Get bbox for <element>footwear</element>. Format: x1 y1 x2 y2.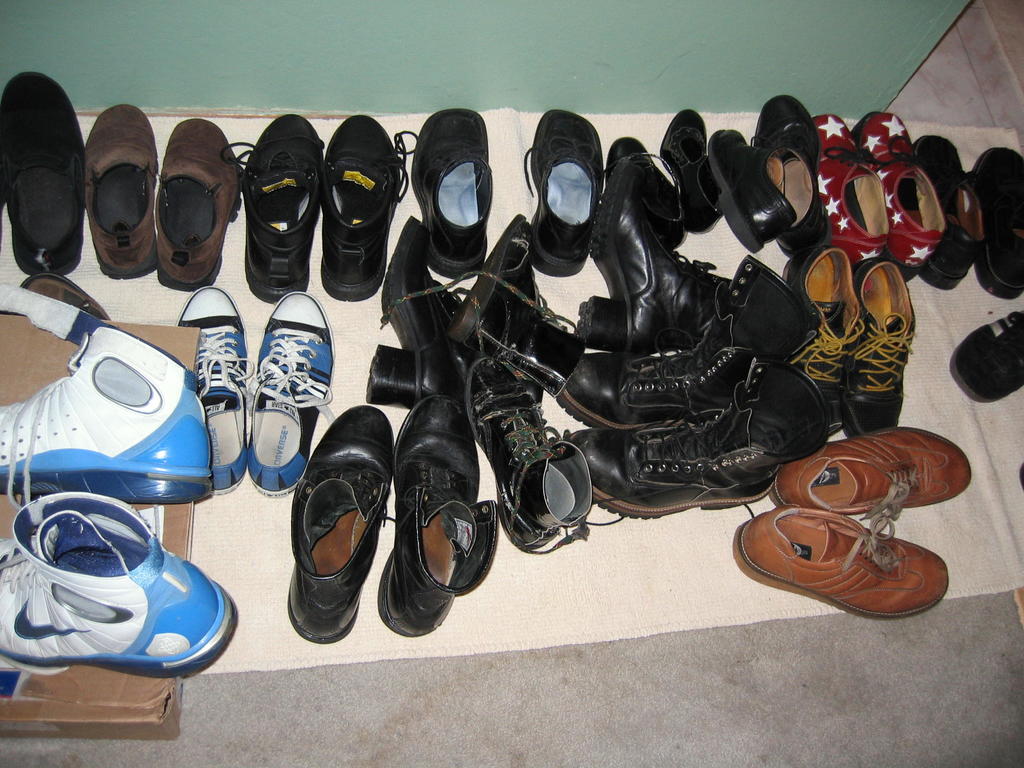
288 403 397 644.
